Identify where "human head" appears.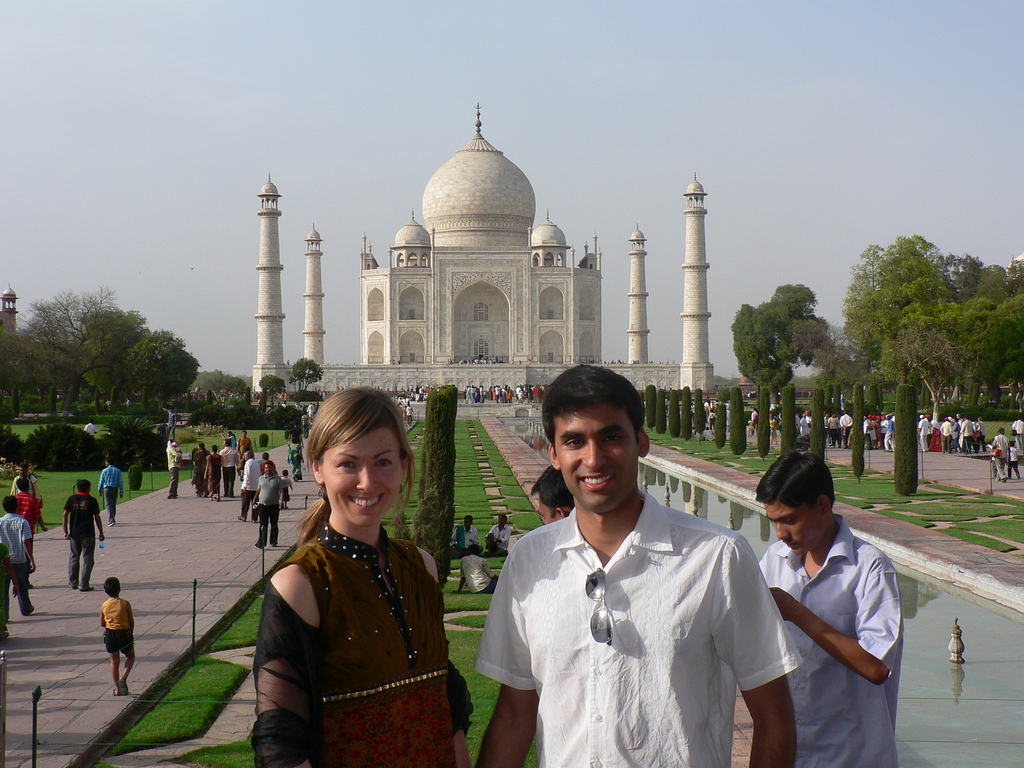
Appears at 458,515,473,529.
